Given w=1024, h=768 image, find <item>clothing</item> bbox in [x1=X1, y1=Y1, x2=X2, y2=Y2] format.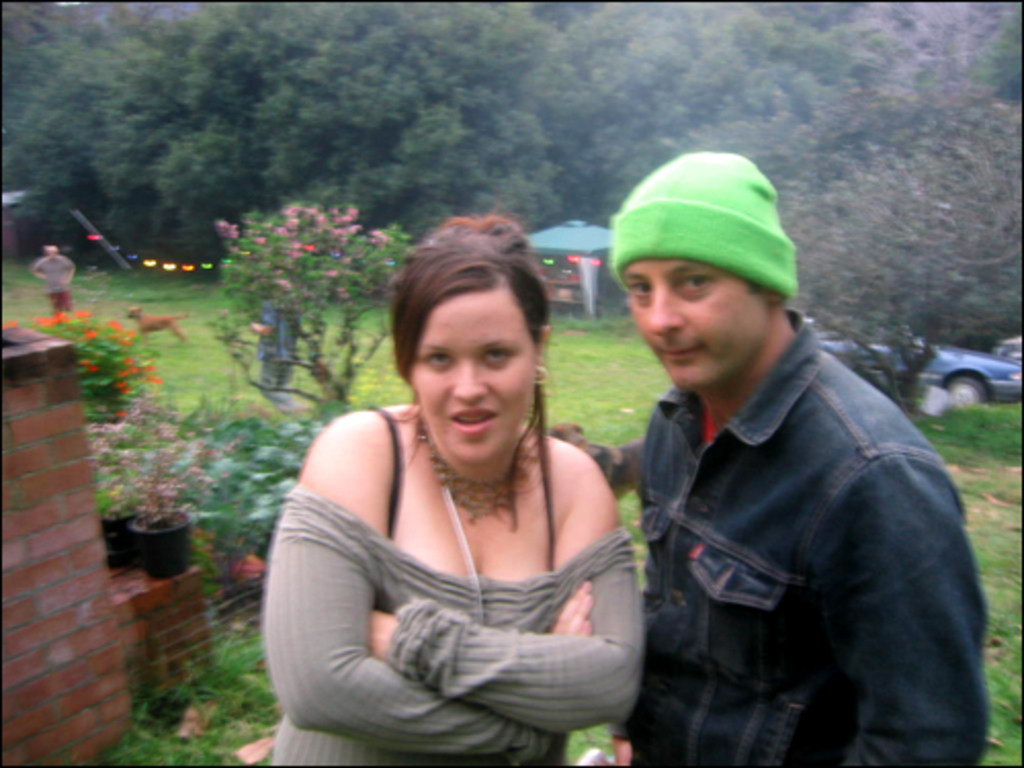
[x1=623, y1=305, x2=987, y2=766].
